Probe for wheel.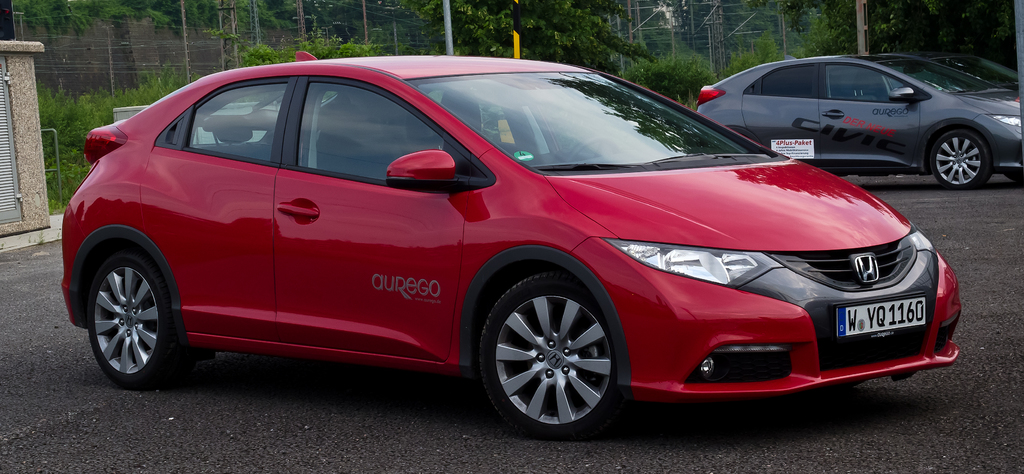
Probe result: crop(1005, 173, 1023, 188).
